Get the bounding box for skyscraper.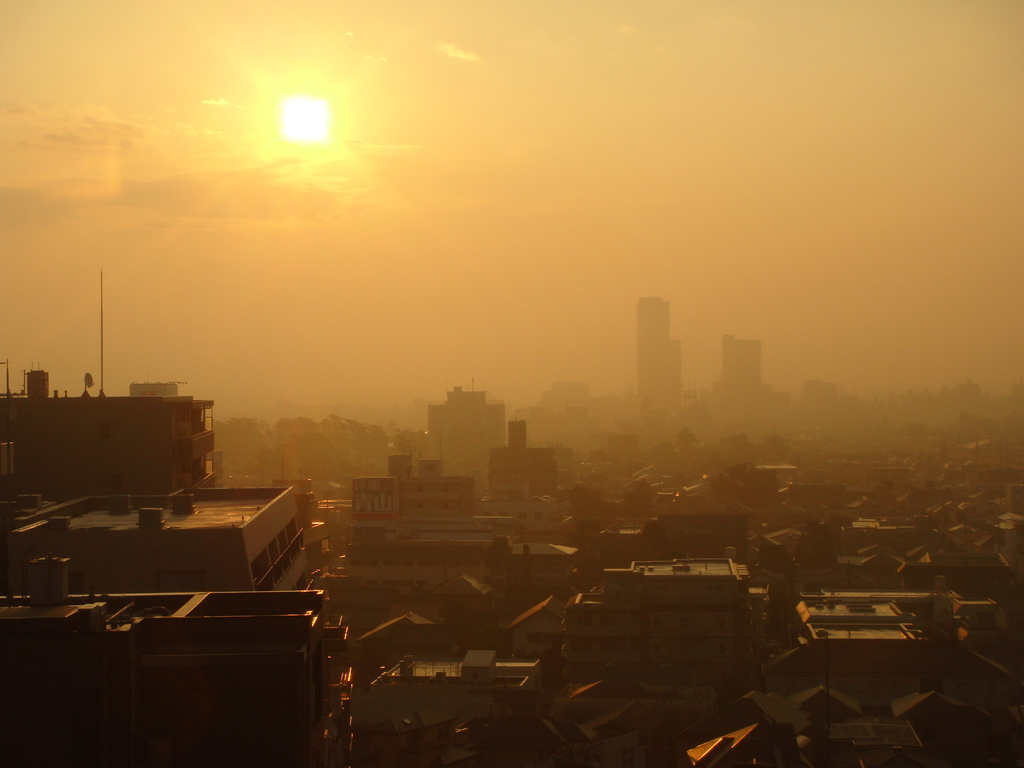
[left=726, top=327, right=767, bottom=397].
